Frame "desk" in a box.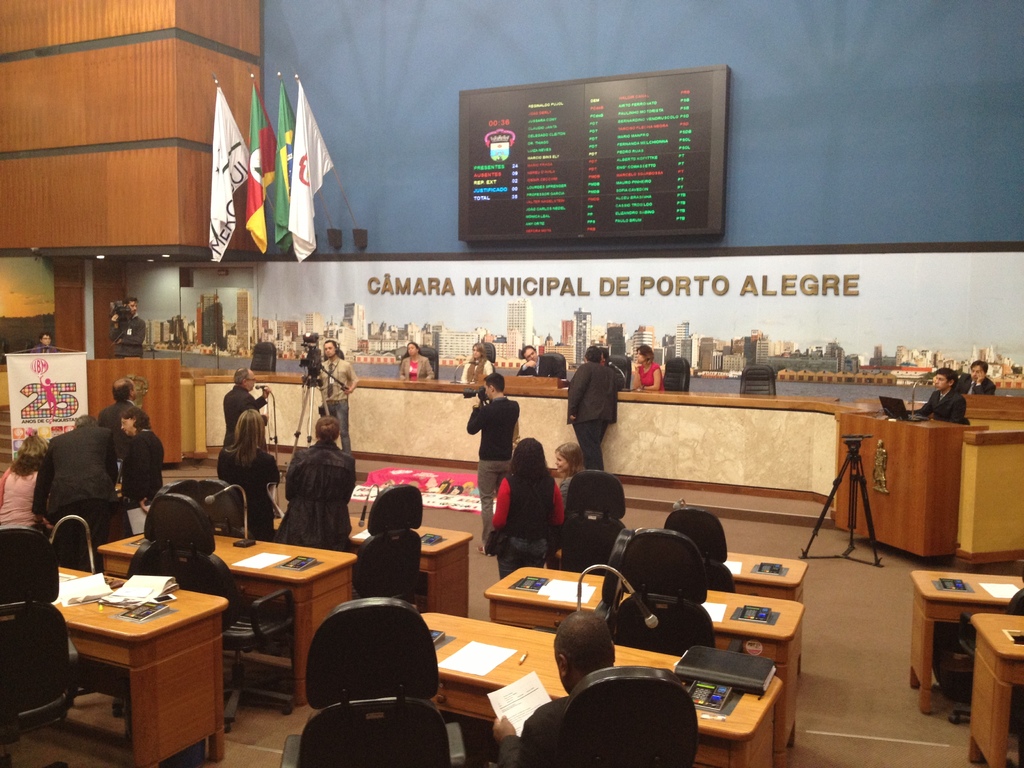
{"x1": 419, "y1": 607, "x2": 787, "y2": 767}.
